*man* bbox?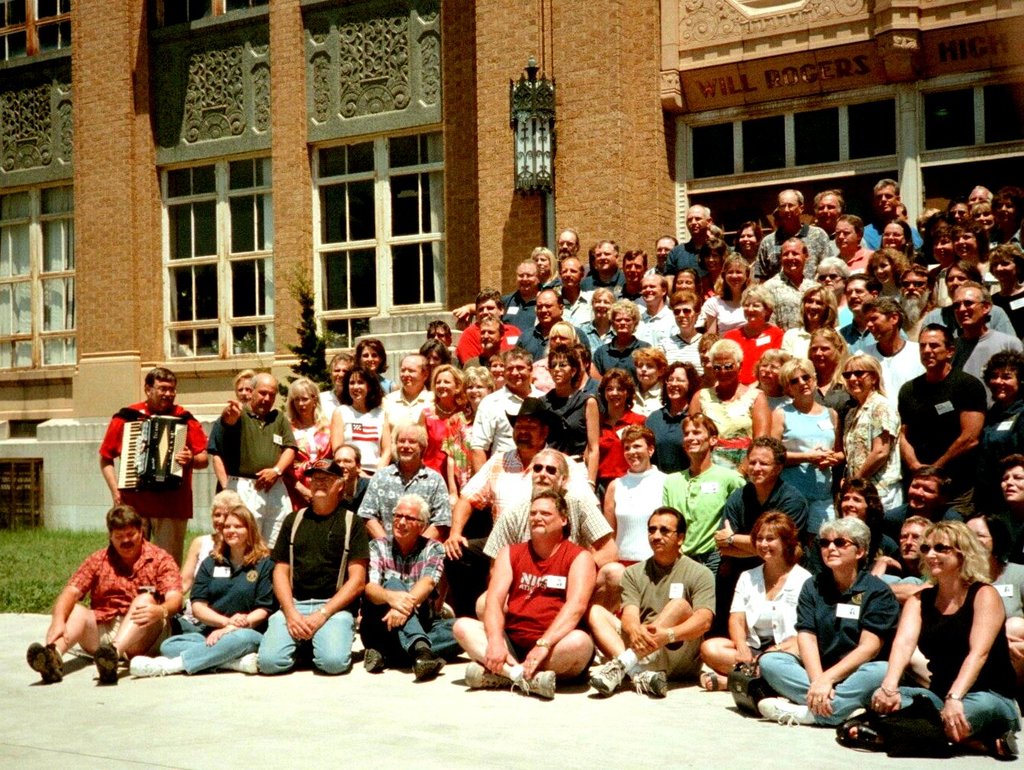
bbox(878, 320, 989, 526)
